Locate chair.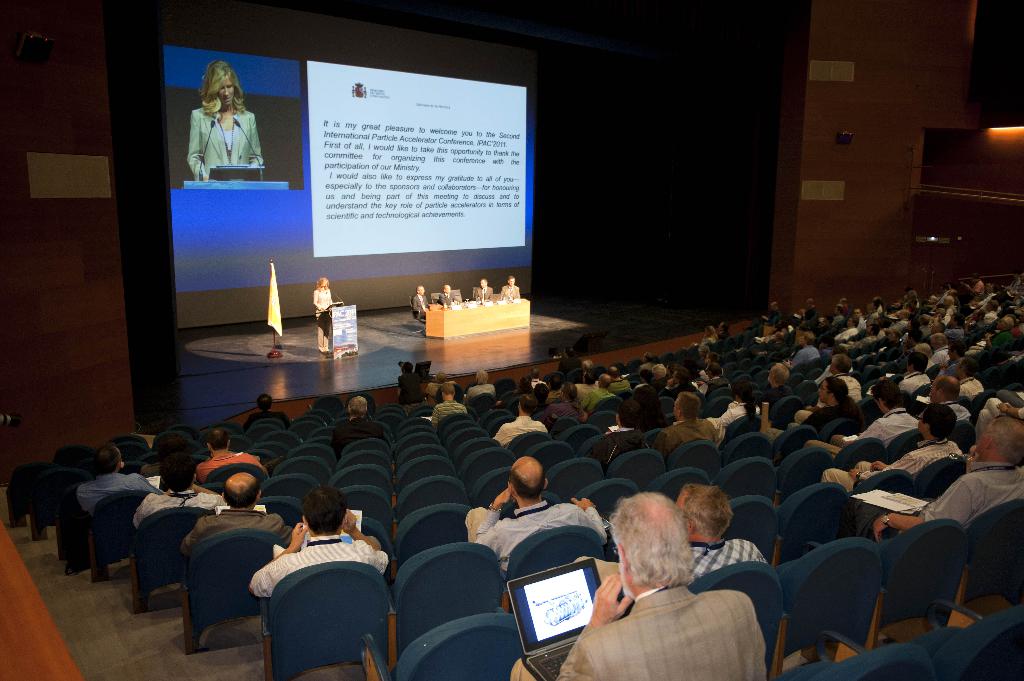
Bounding box: 254, 496, 304, 530.
